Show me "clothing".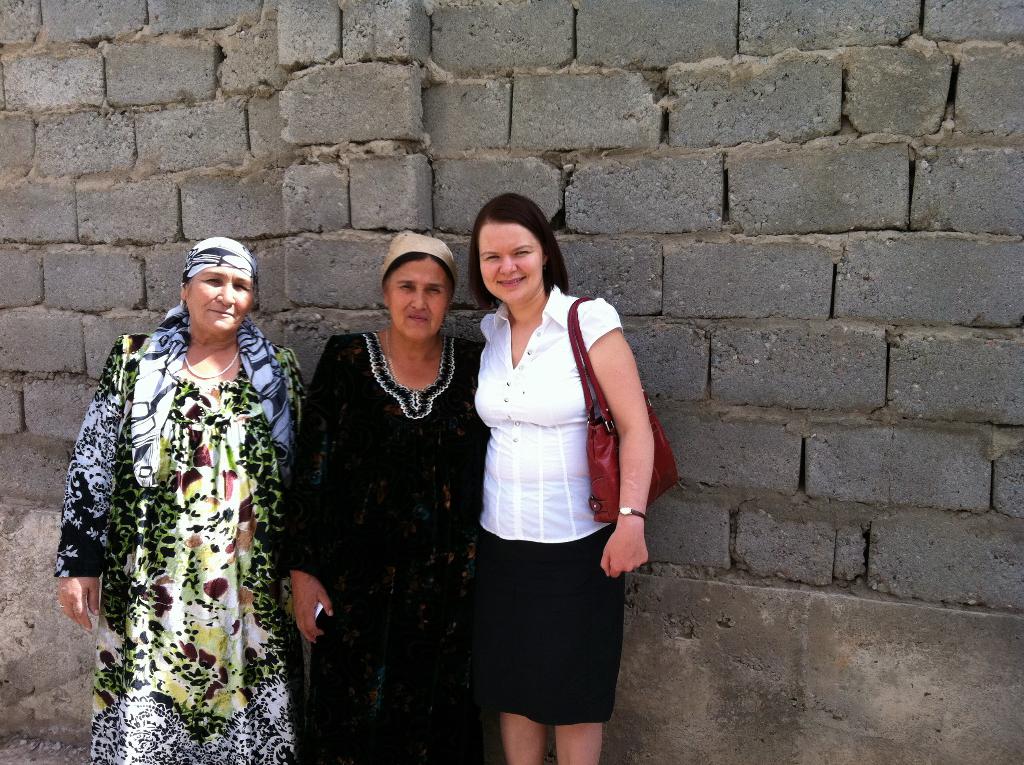
"clothing" is here: {"left": 476, "top": 281, "right": 620, "bottom": 555}.
